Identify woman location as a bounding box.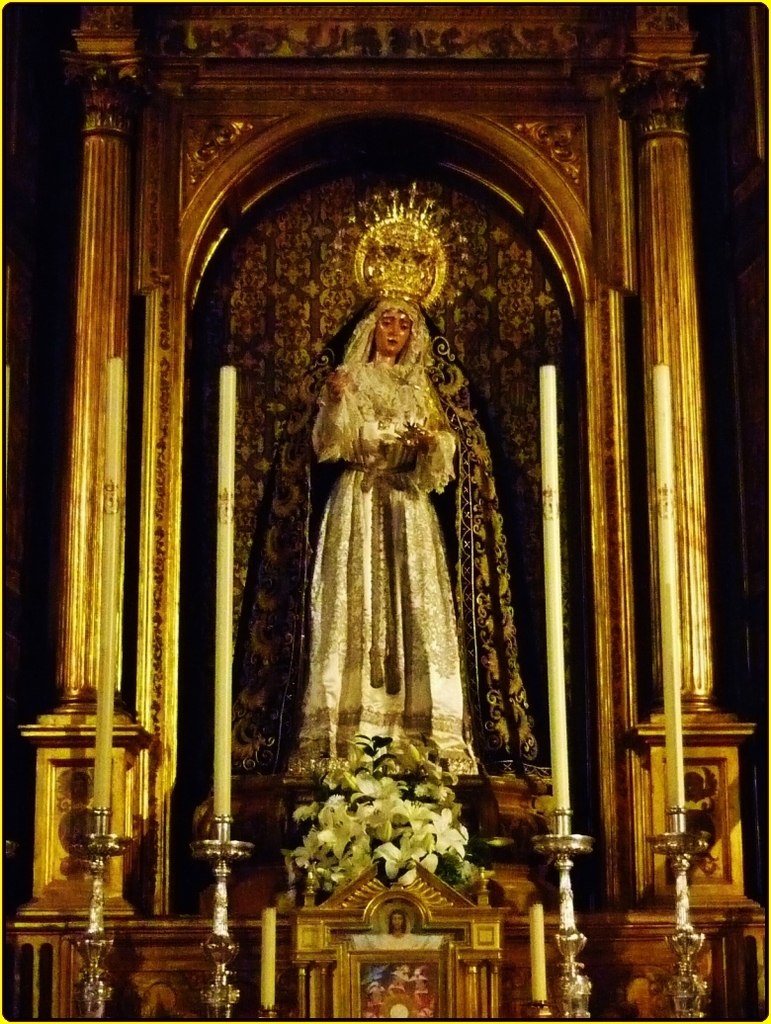
(x1=304, y1=278, x2=476, y2=763).
